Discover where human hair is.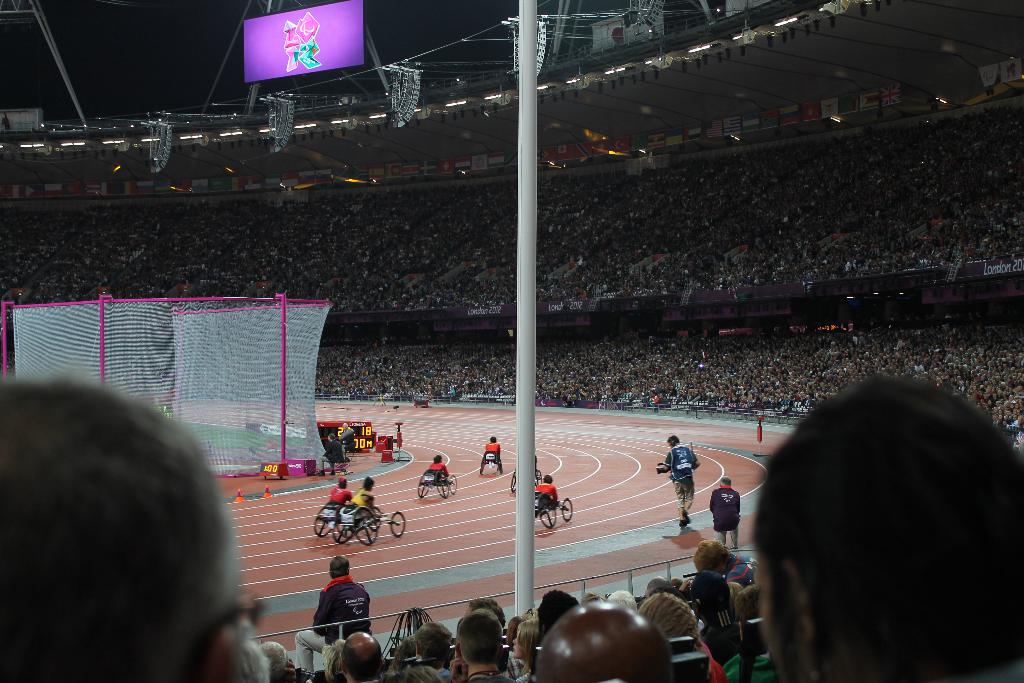
Discovered at (x1=606, y1=589, x2=636, y2=613).
